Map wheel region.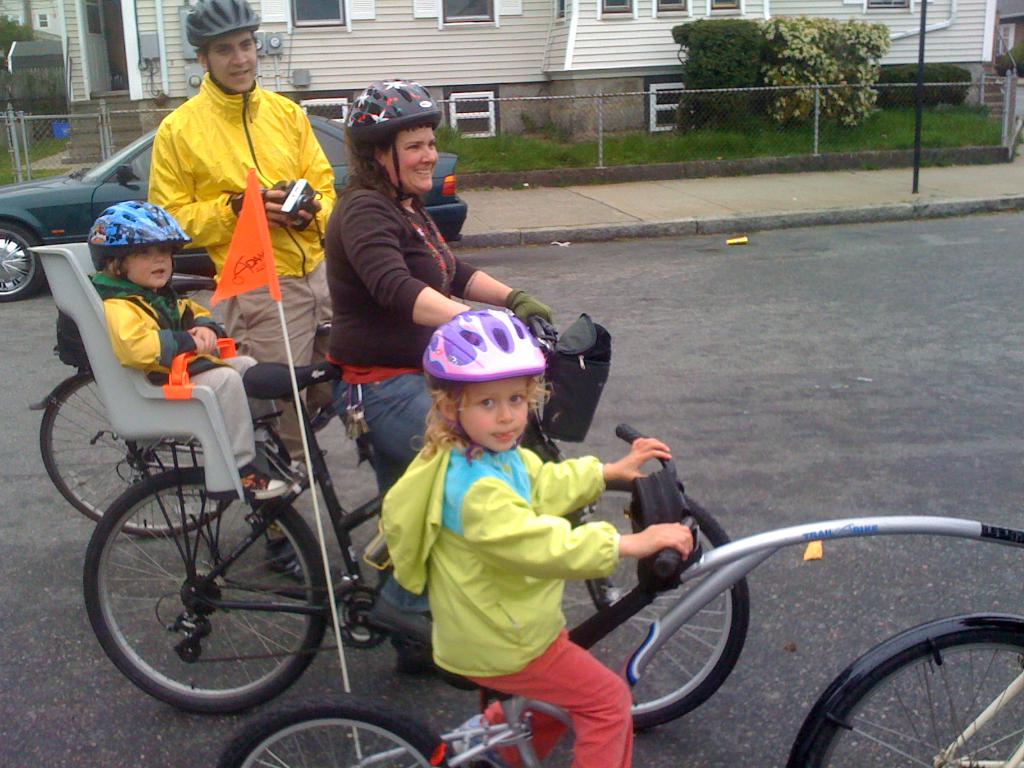
Mapped to region(88, 479, 324, 712).
